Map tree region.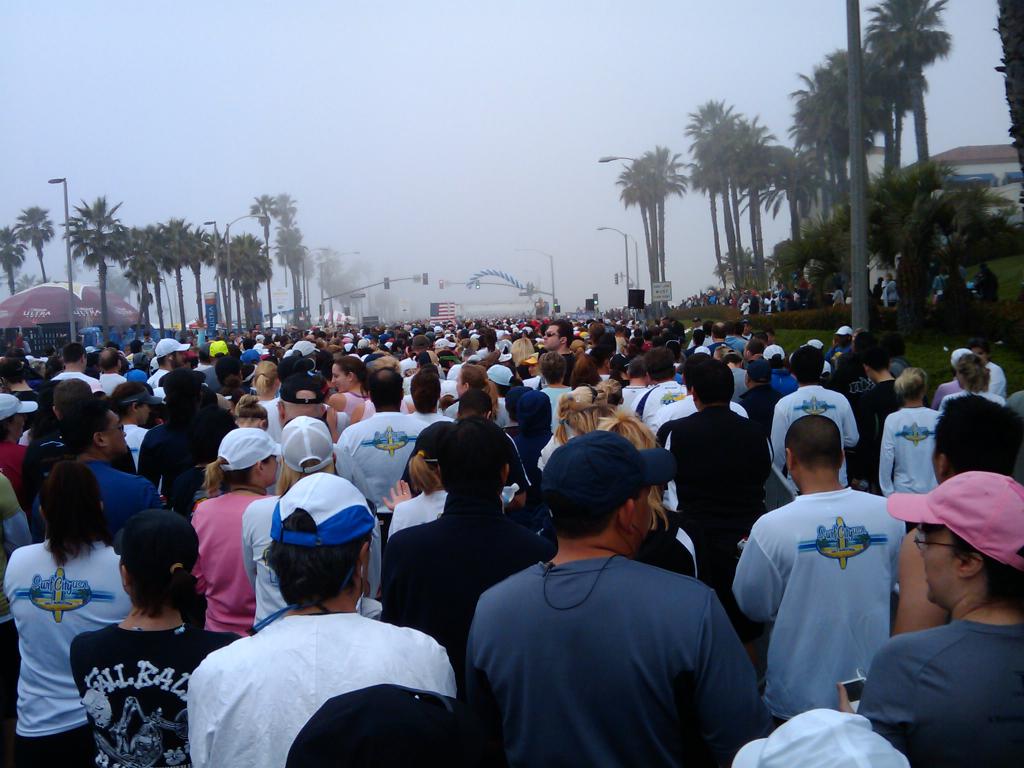
Mapped to (990, 0, 1023, 198).
